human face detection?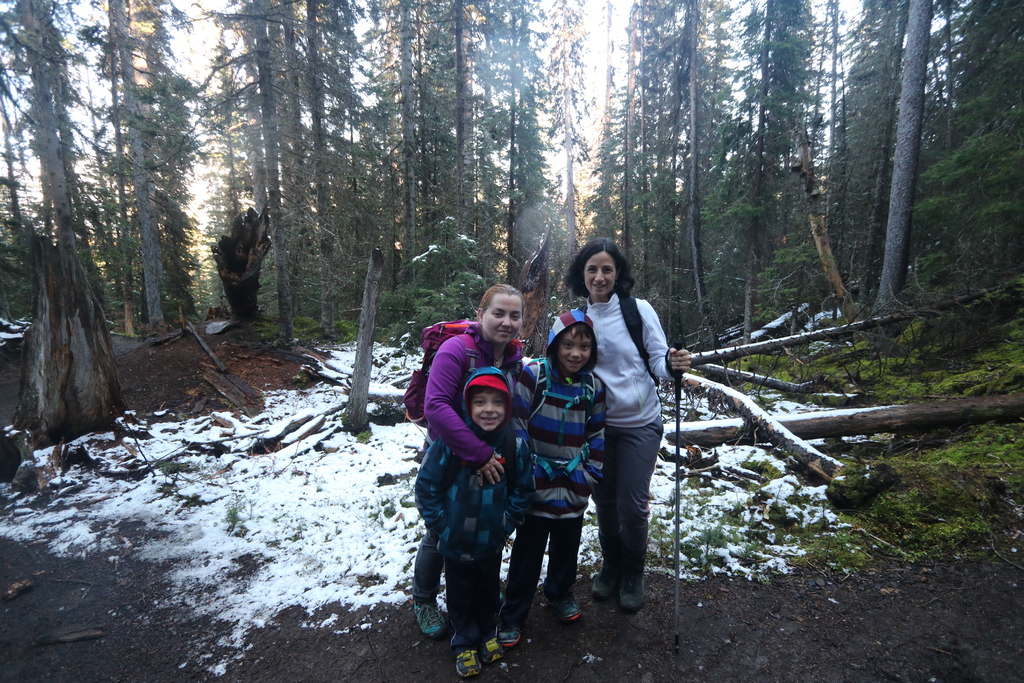
[left=556, top=325, right=591, bottom=374]
